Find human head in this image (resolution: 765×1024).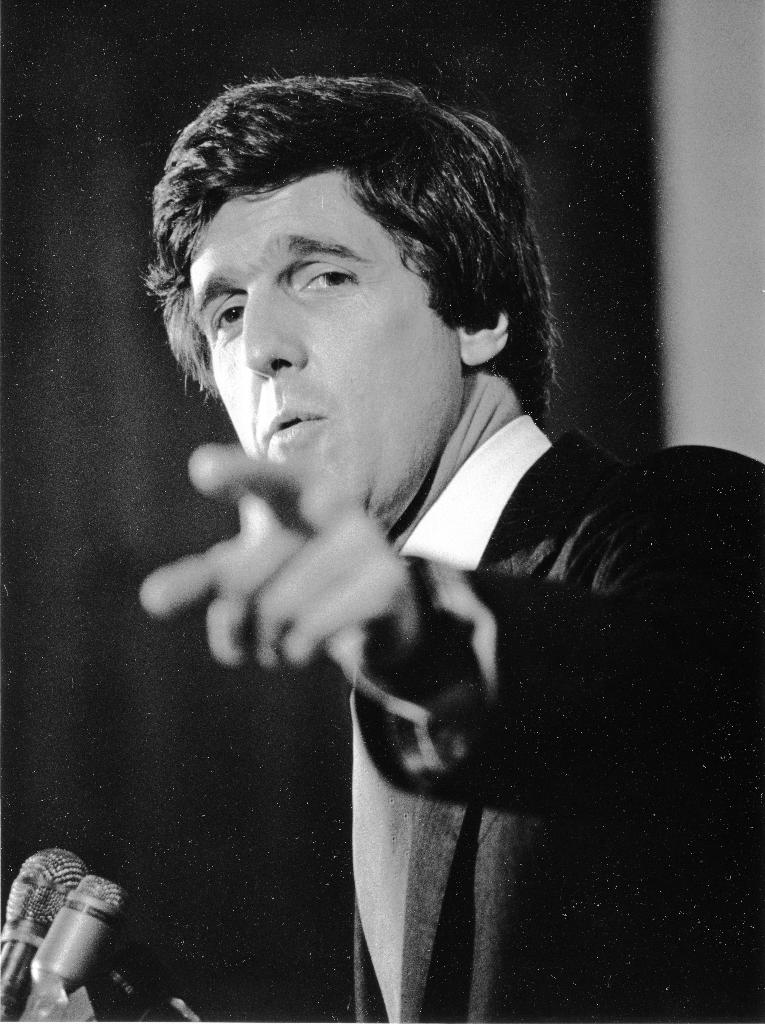
crop(181, 61, 520, 441).
